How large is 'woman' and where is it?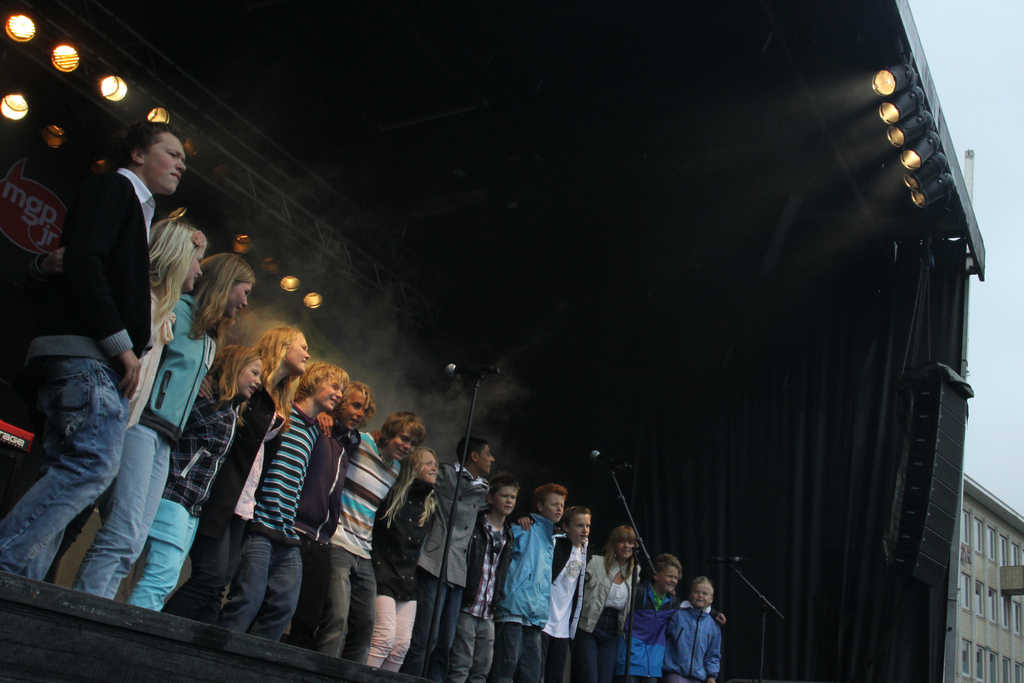
Bounding box: 160:321:308:614.
